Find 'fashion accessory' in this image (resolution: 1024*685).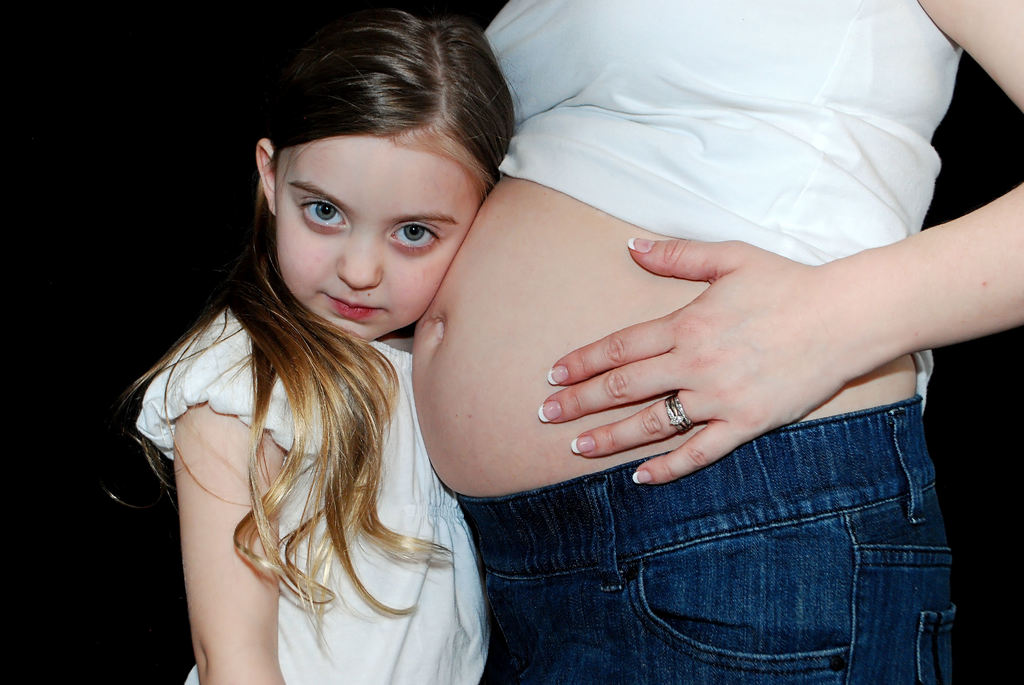
(left=664, top=397, right=687, bottom=432).
